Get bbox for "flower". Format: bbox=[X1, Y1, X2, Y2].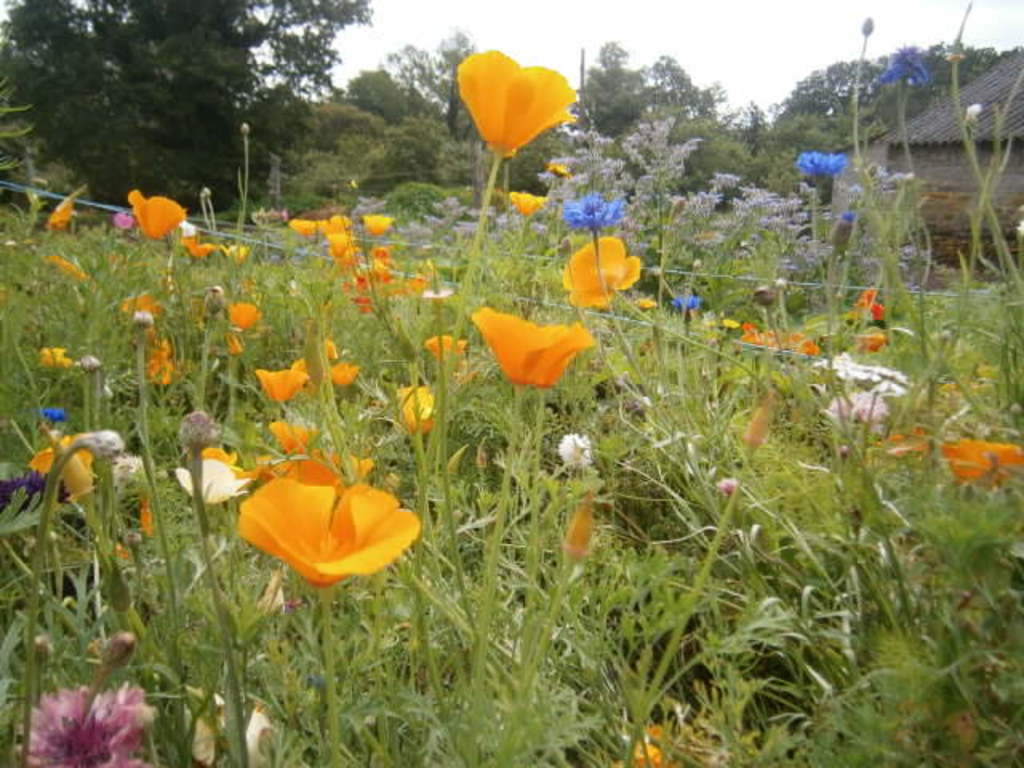
bbox=[670, 294, 693, 312].
